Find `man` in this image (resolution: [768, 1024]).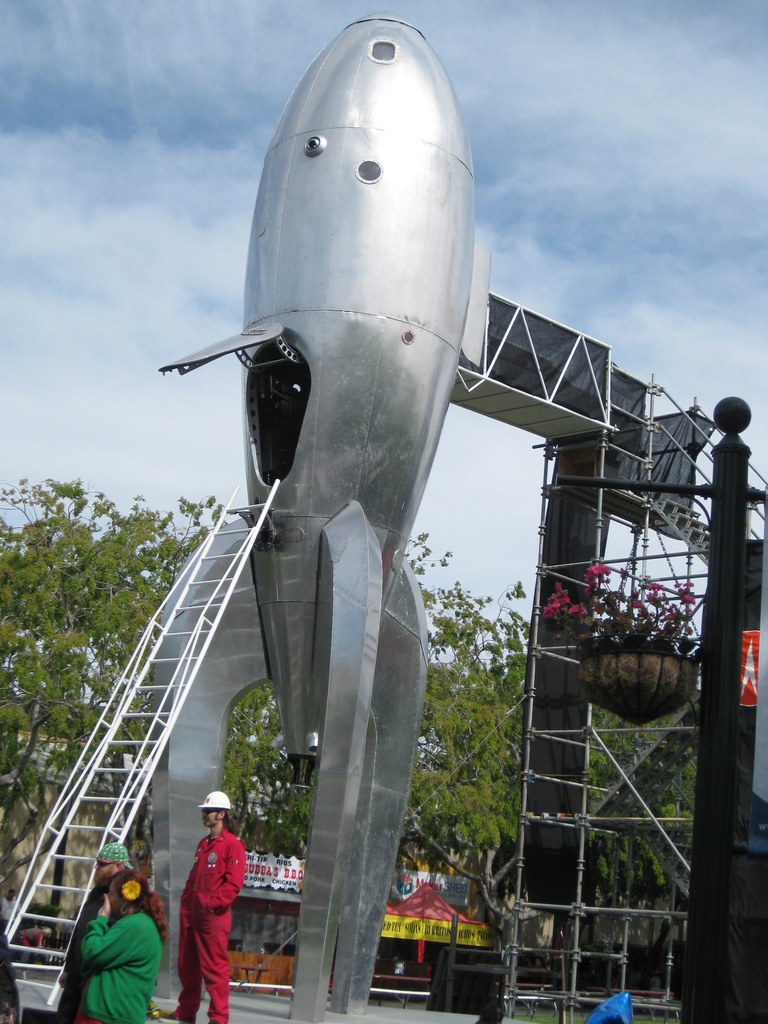
x1=0 y1=888 x2=22 y2=932.
